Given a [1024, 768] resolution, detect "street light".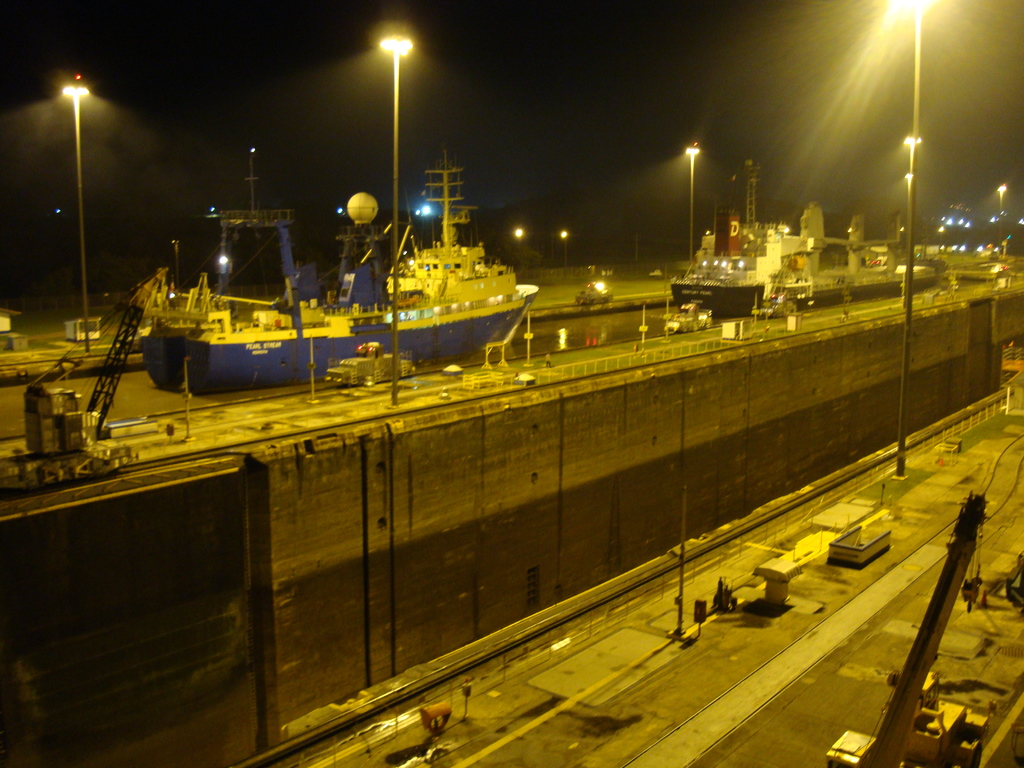
locate(510, 224, 526, 237).
